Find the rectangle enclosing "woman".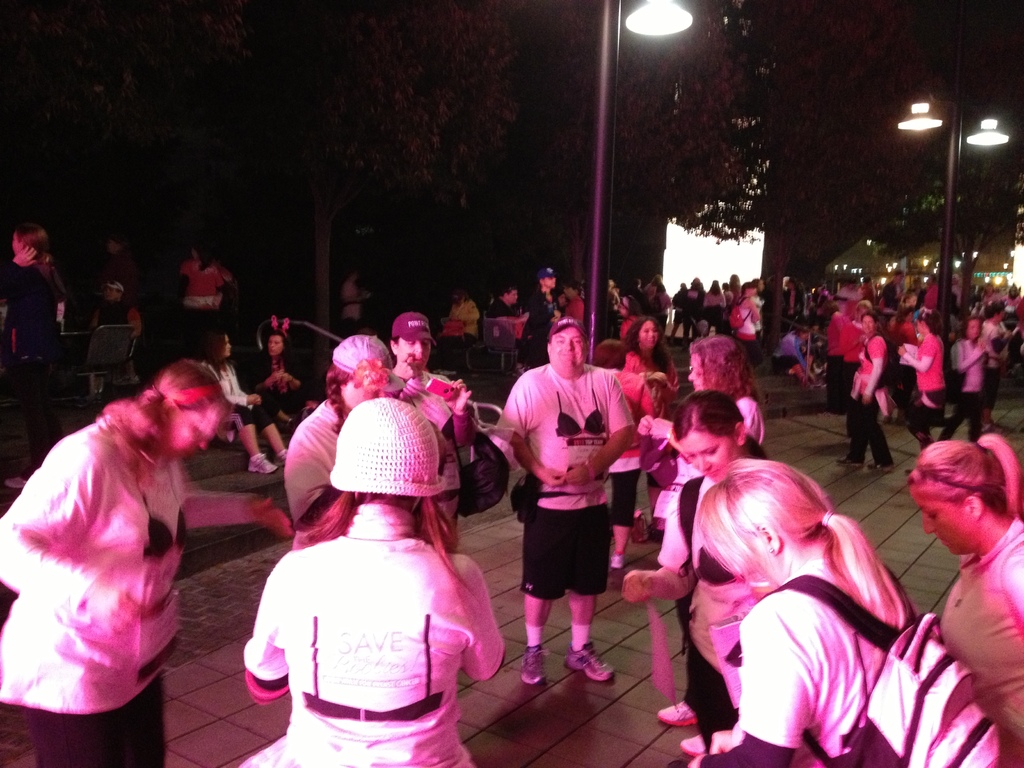
x1=650, y1=284, x2=672, y2=336.
